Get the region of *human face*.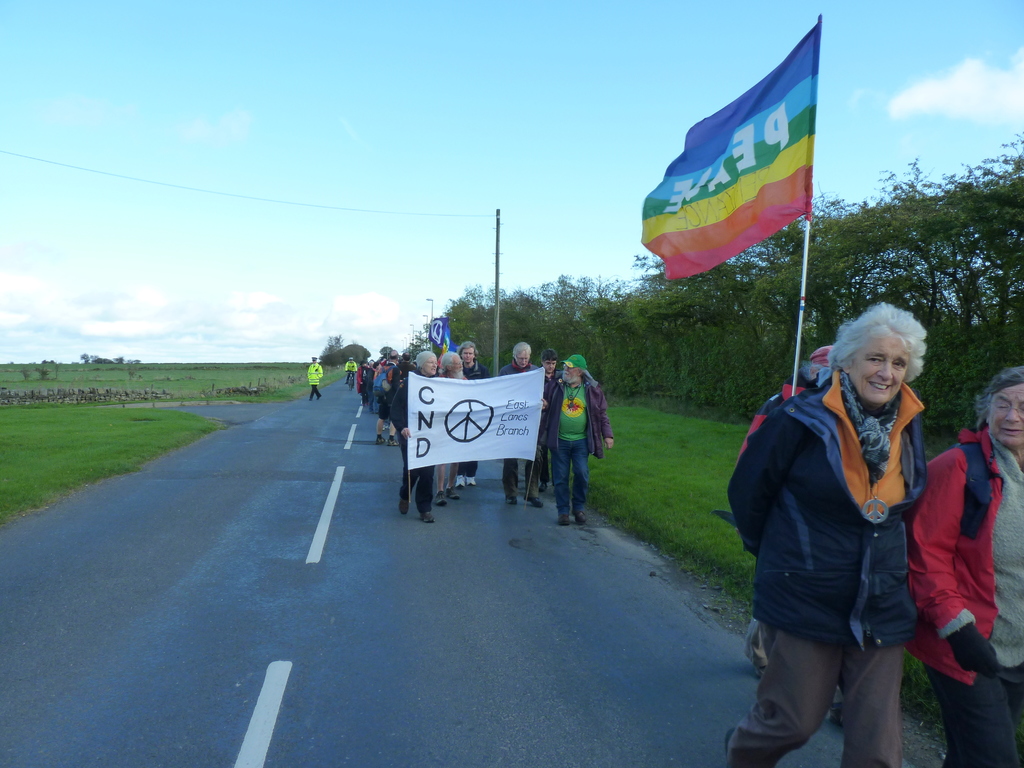
{"x1": 516, "y1": 351, "x2": 530, "y2": 367}.
